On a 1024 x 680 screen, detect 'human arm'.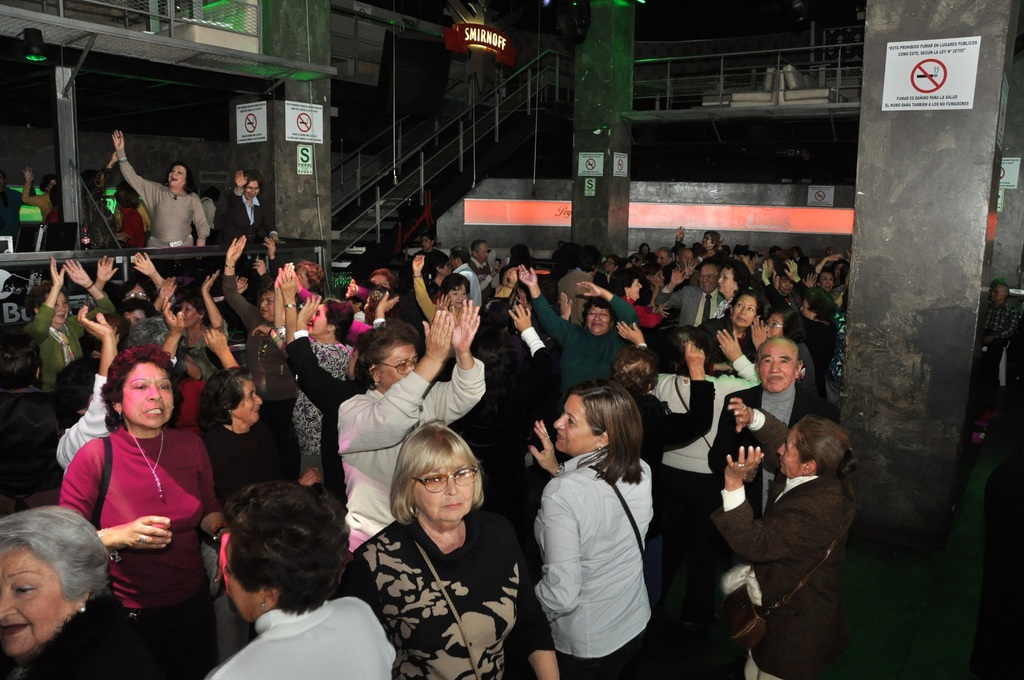
<box>284,264,346,416</box>.
